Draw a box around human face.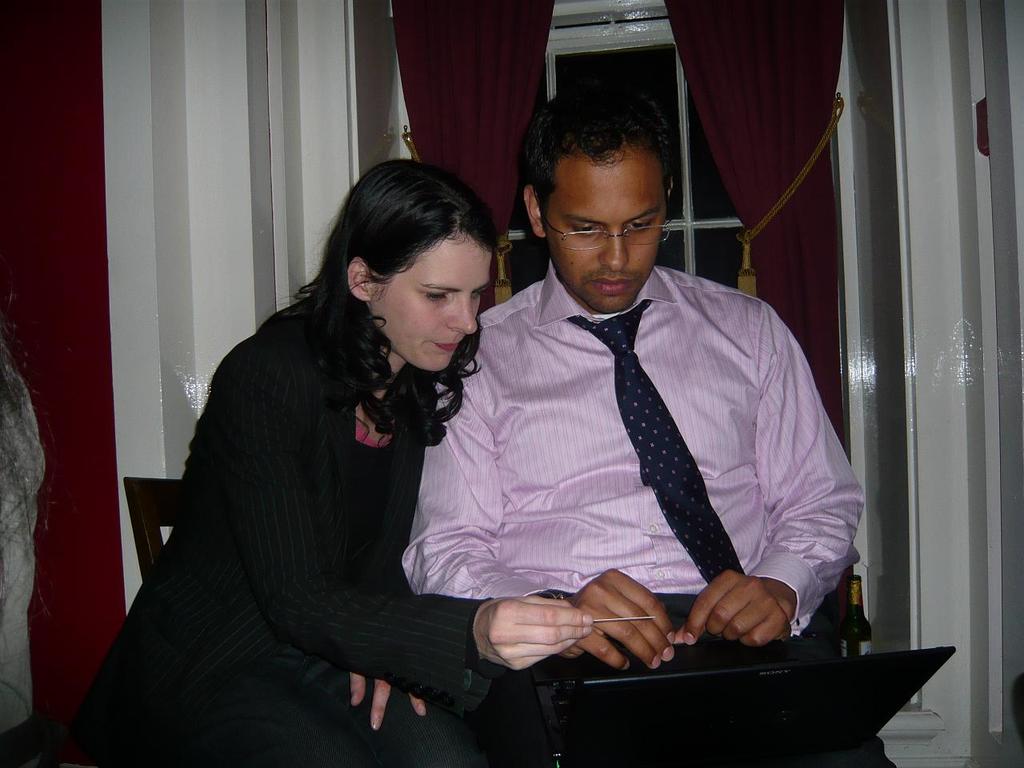
374, 225, 487, 373.
